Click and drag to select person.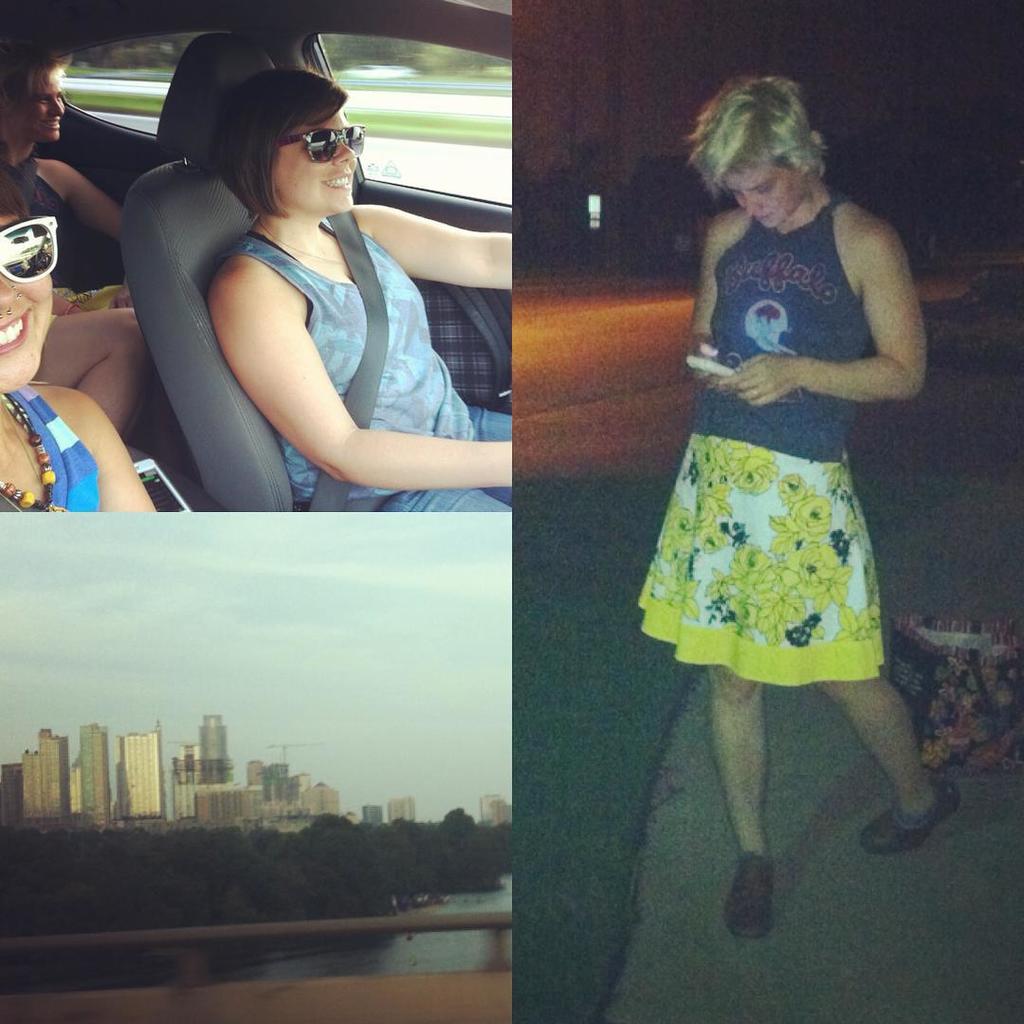
Selection: rect(0, 35, 154, 451).
